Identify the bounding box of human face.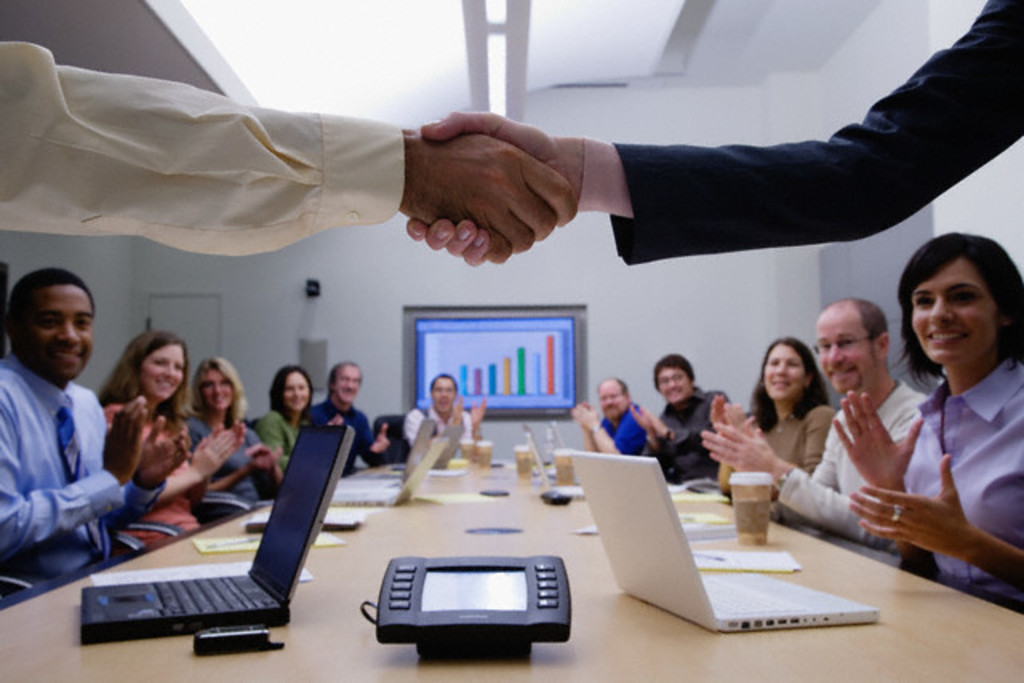
(765,342,811,405).
